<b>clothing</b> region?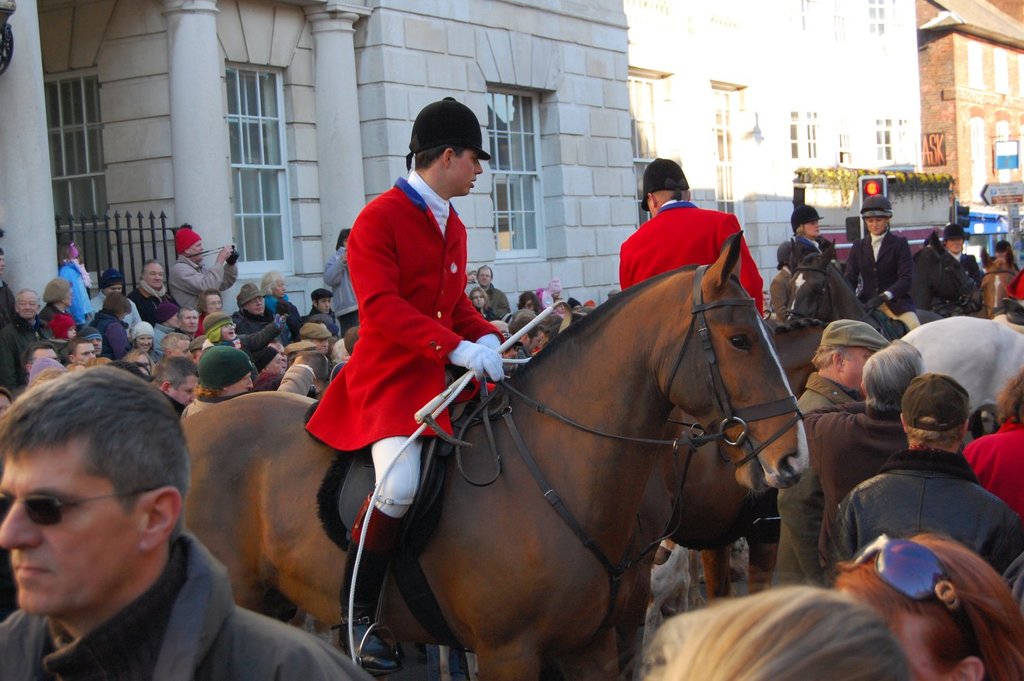
58,263,99,328
